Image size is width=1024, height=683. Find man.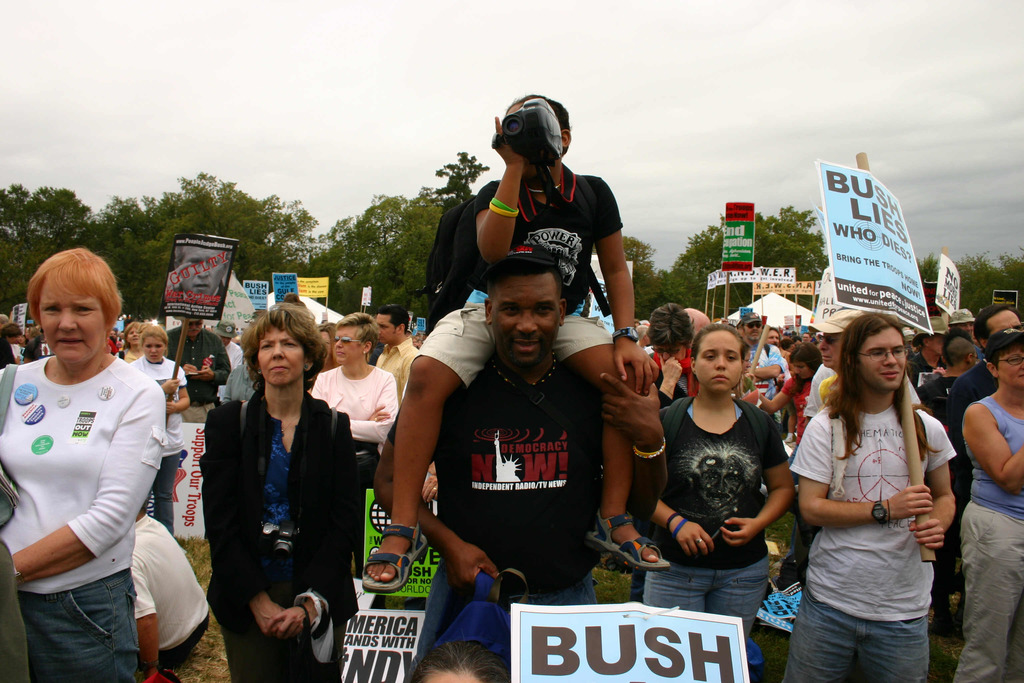
x1=370 y1=306 x2=417 y2=408.
